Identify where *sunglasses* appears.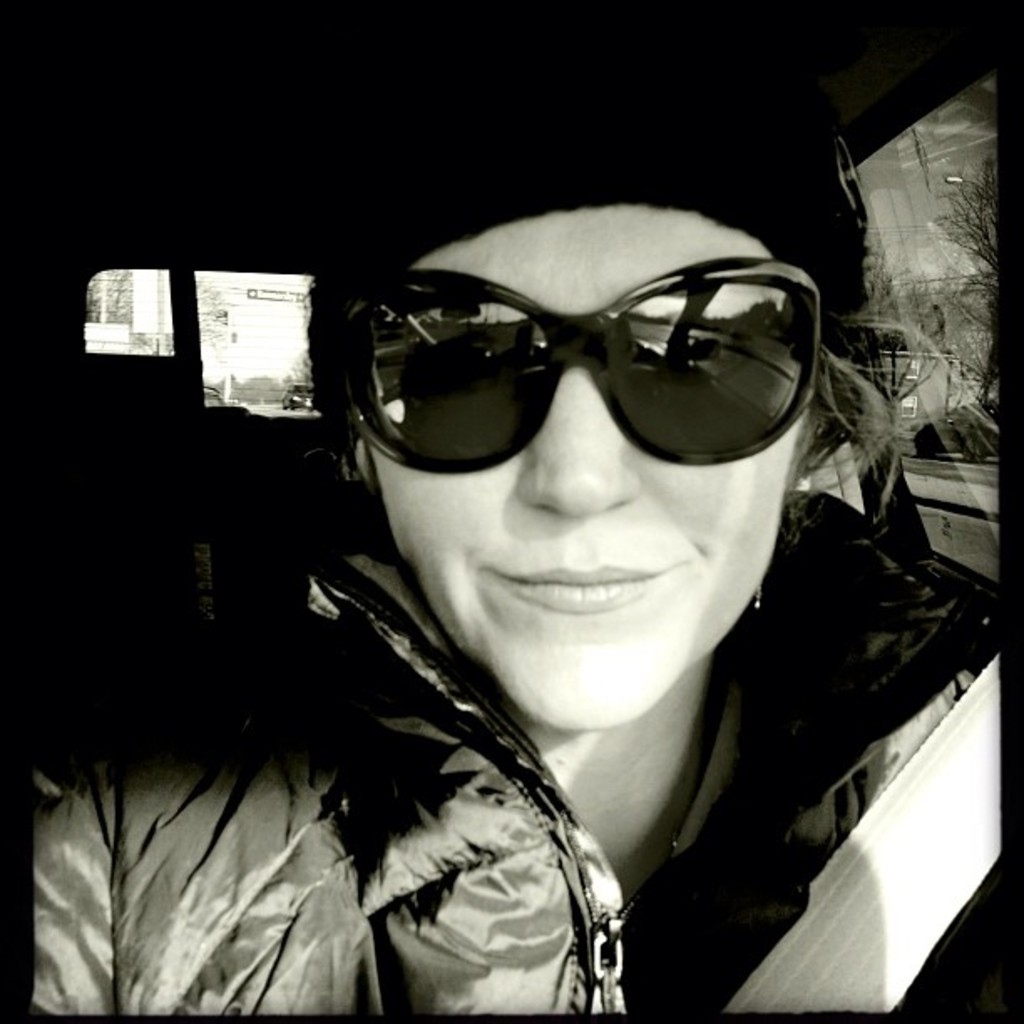
Appears at crop(361, 249, 827, 479).
